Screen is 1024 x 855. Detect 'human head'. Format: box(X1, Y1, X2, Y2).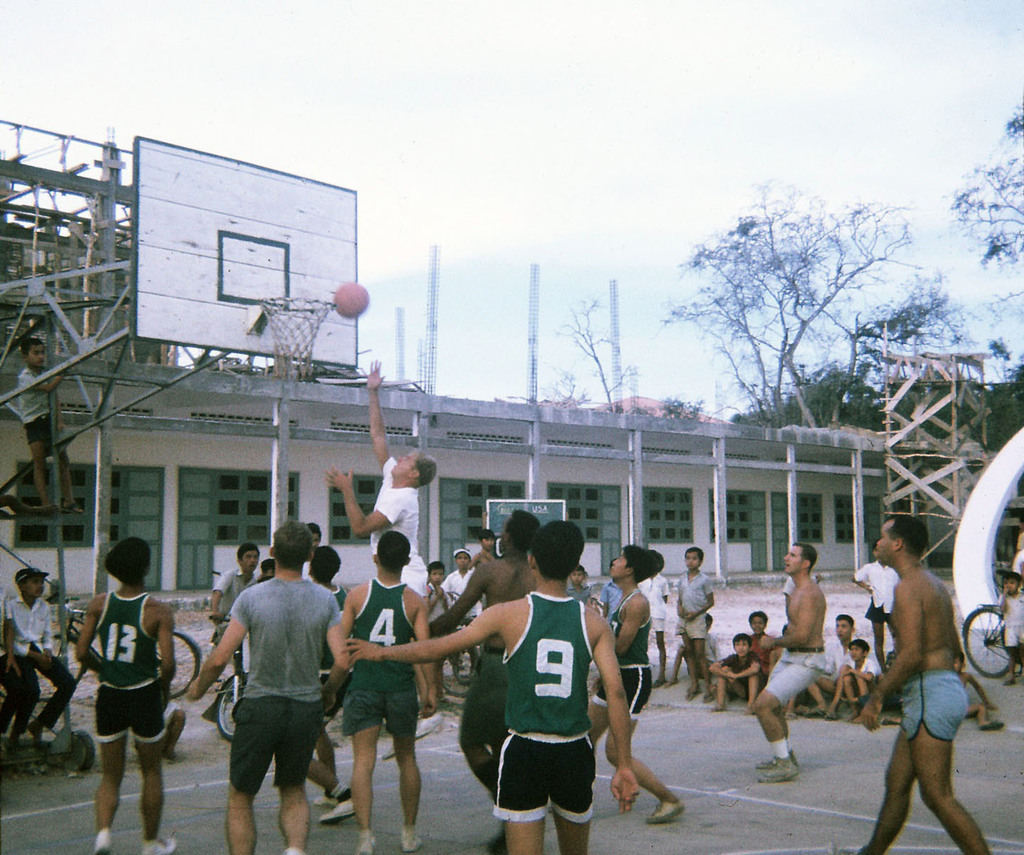
box(604, 542, 659, 581).
